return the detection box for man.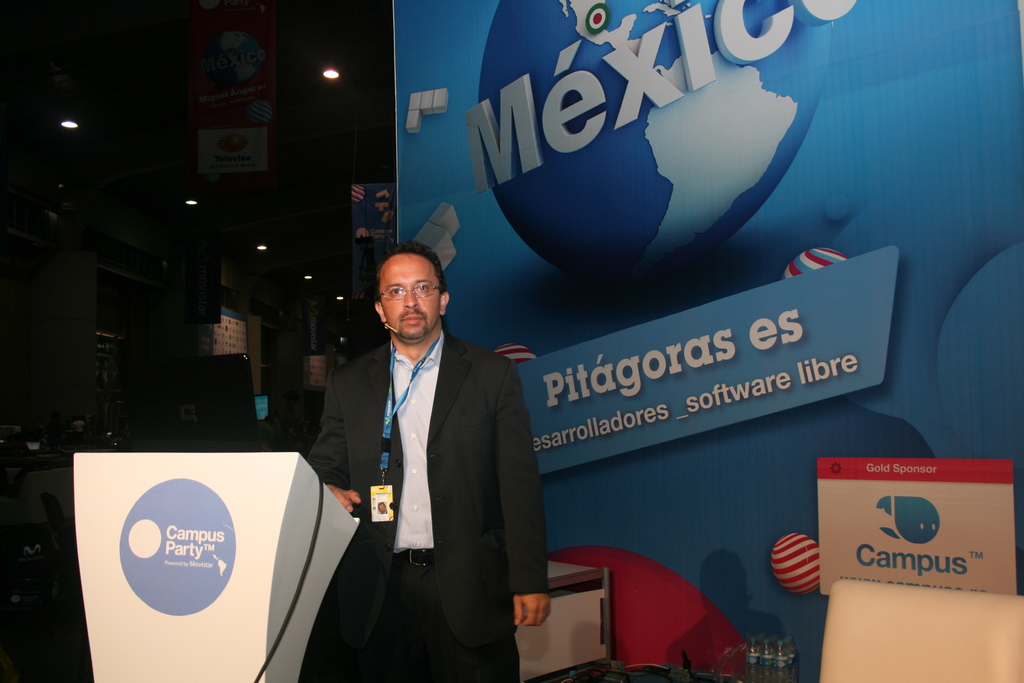
<box>308,240,554,682</box>.
